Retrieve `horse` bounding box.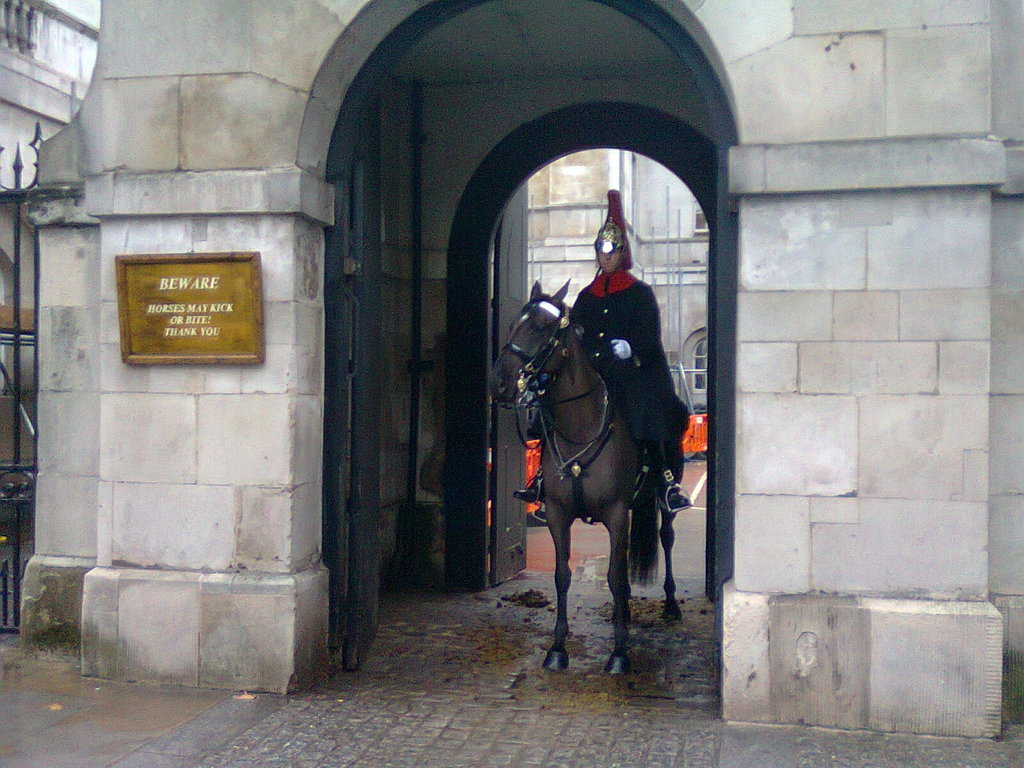
Bounding box: left=486, top=280, right=686, bottom=673.
